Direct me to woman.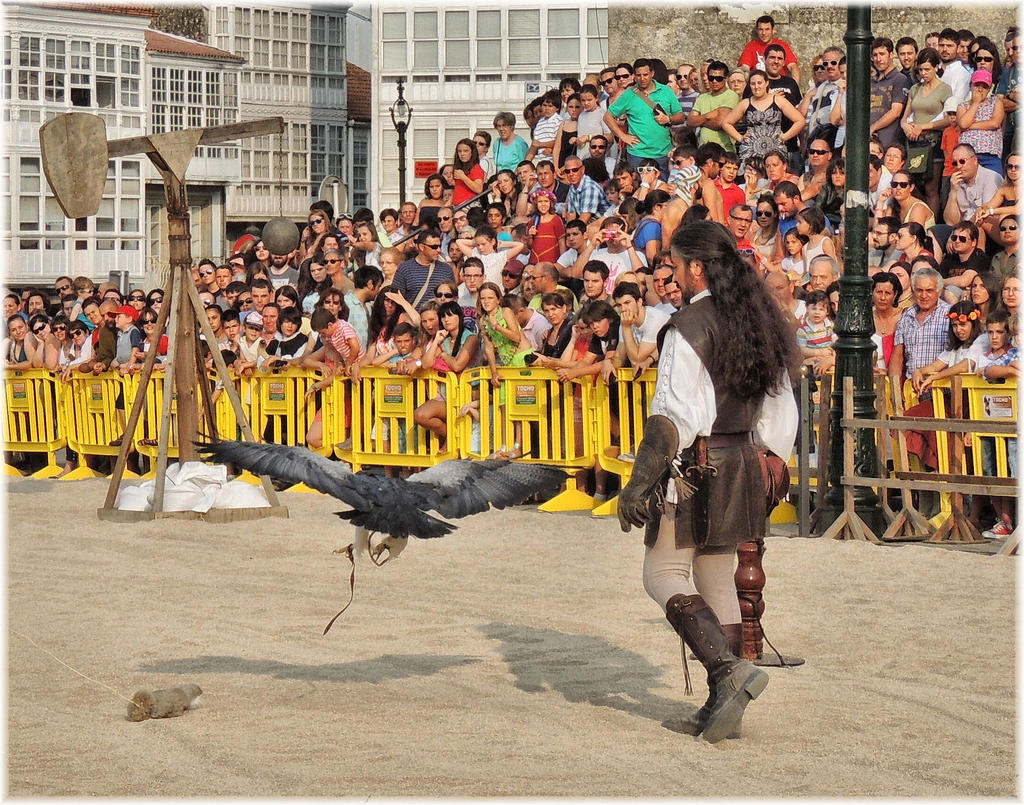
Direction: 967/276/997/317.
